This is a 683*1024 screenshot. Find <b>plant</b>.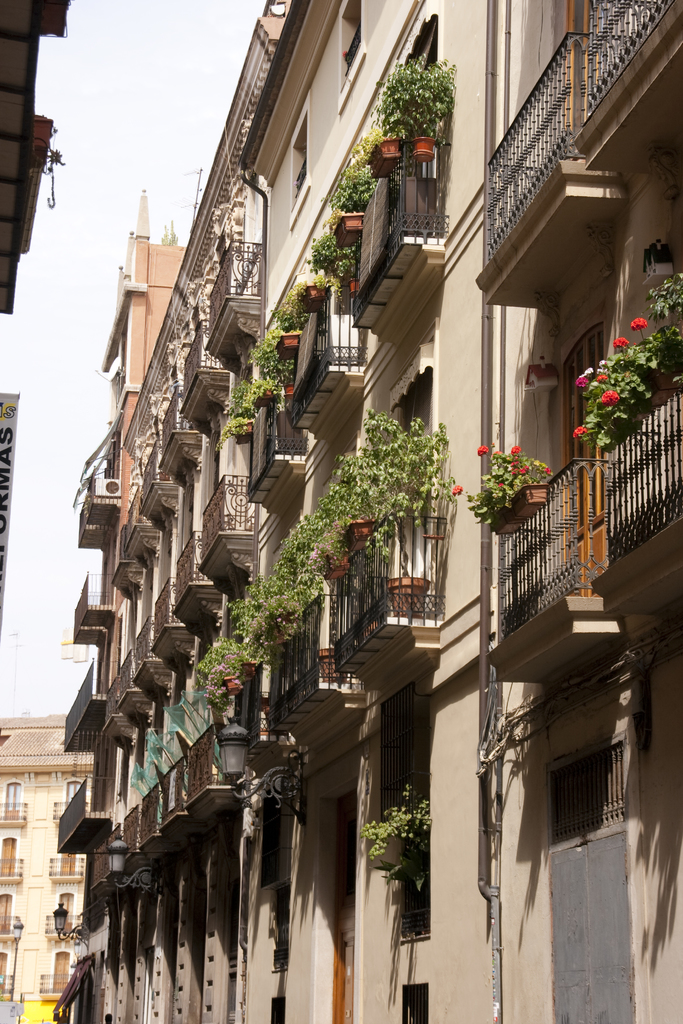
Bounding box: box=[275, 292, 306, 326].
